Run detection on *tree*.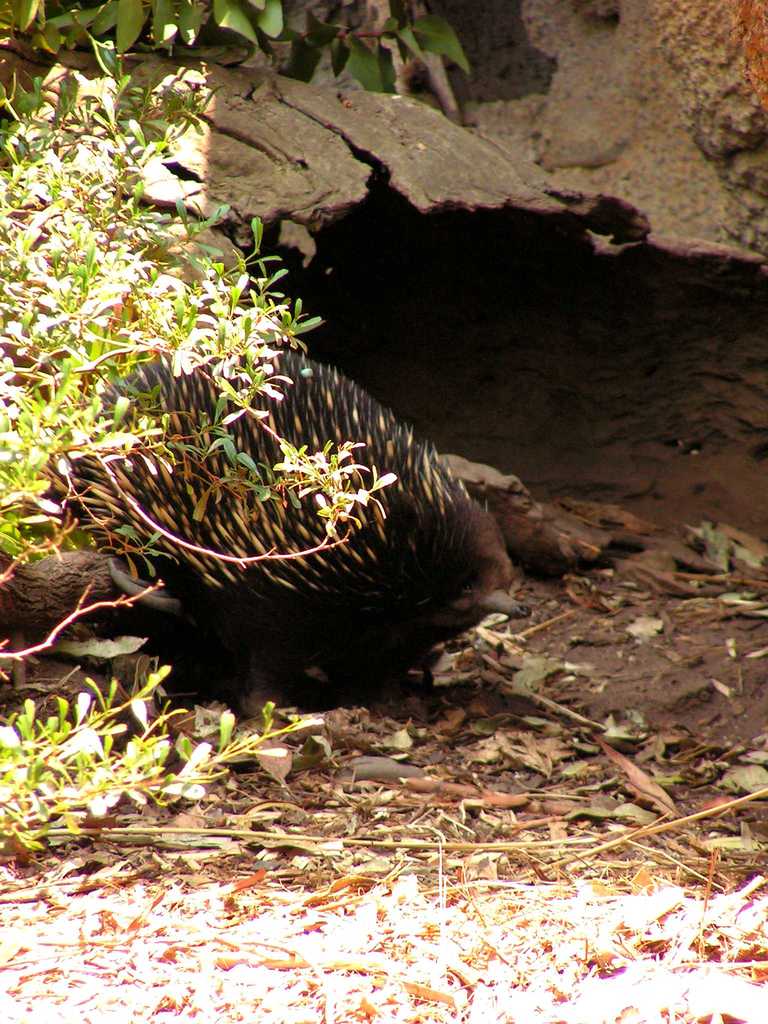
Result: [0,6,461,892].
